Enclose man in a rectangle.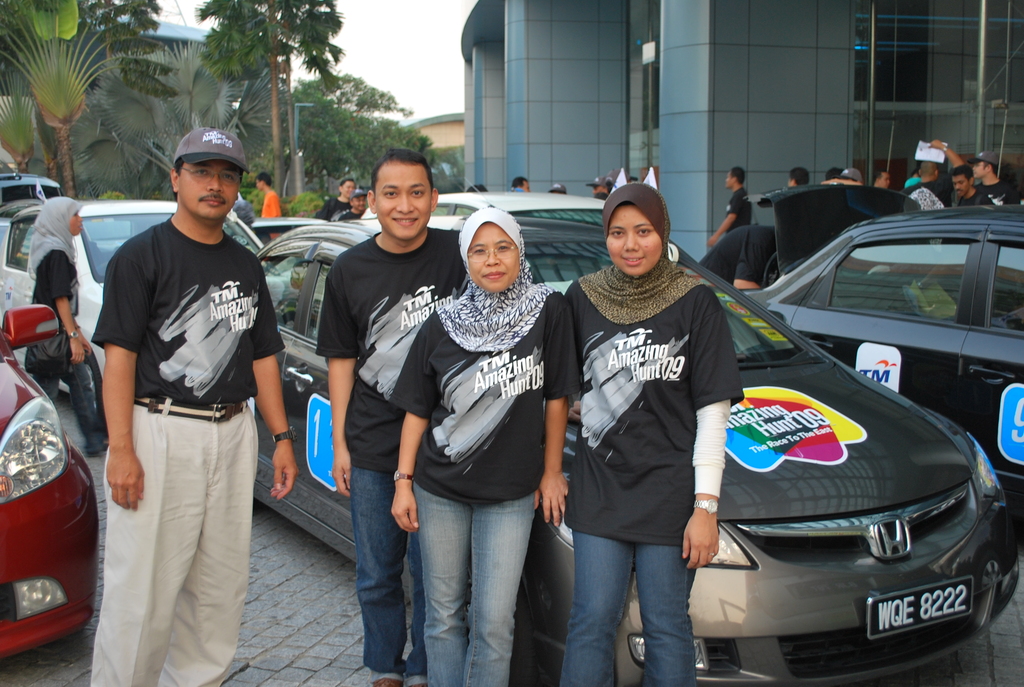
x1=342, y1=187, x2=369, y2=224.
